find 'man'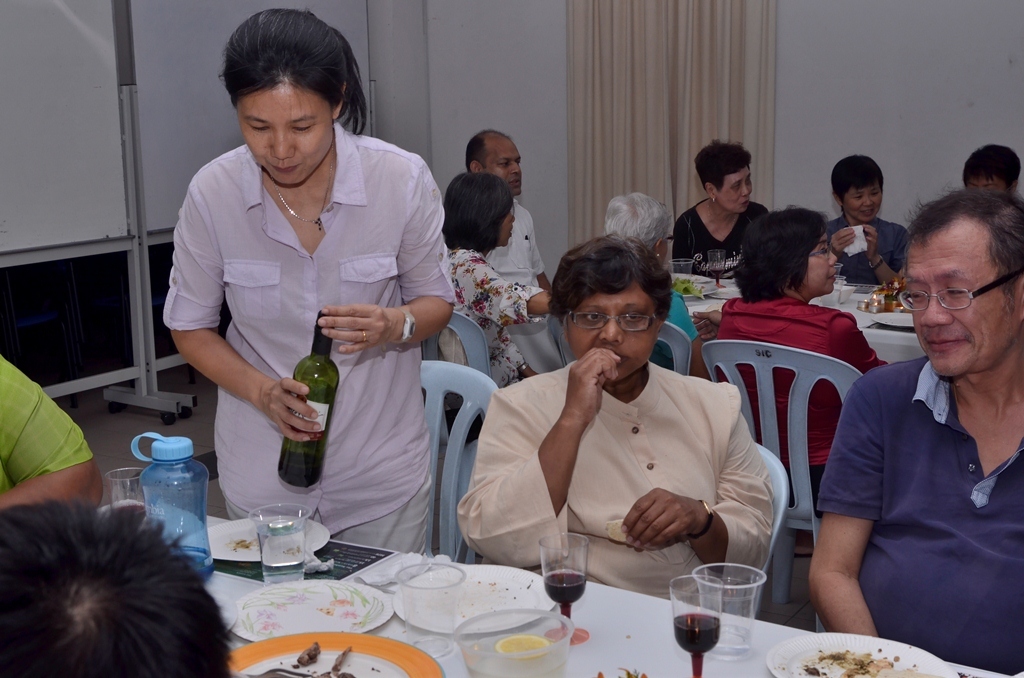
{"x1": 447, "y1": 134, "x2": 569, "y2": 330}
